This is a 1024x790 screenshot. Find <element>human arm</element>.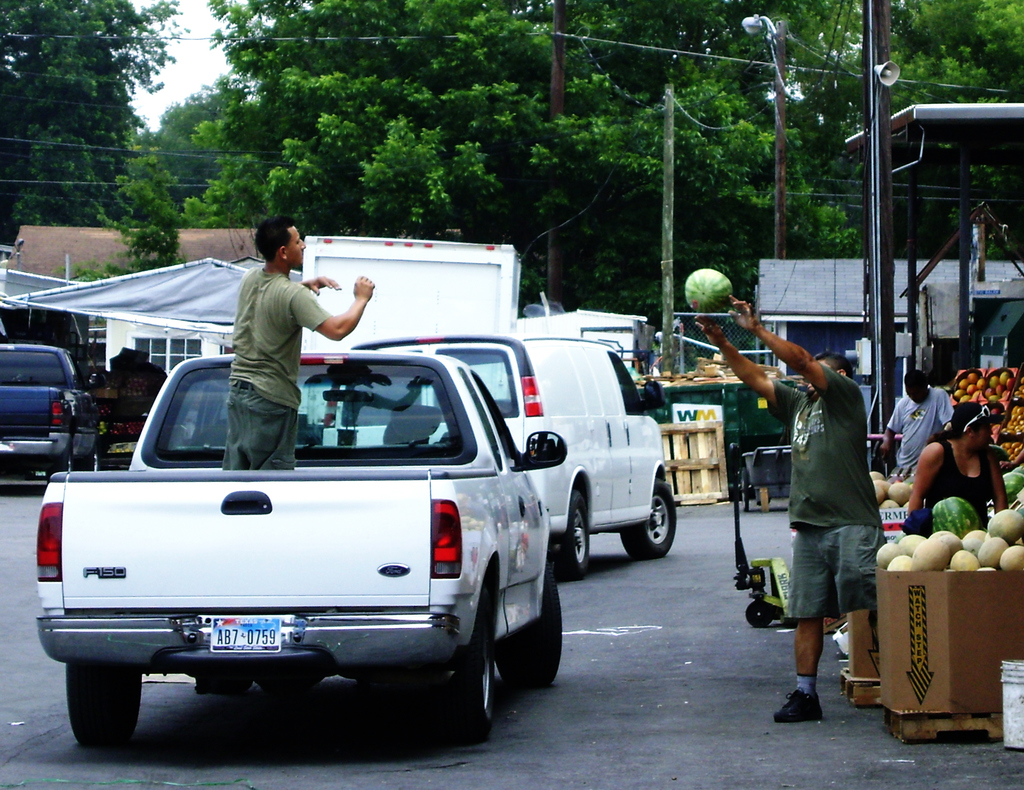
Bounding box: <region>991, 459, 1009, 515</region>.
